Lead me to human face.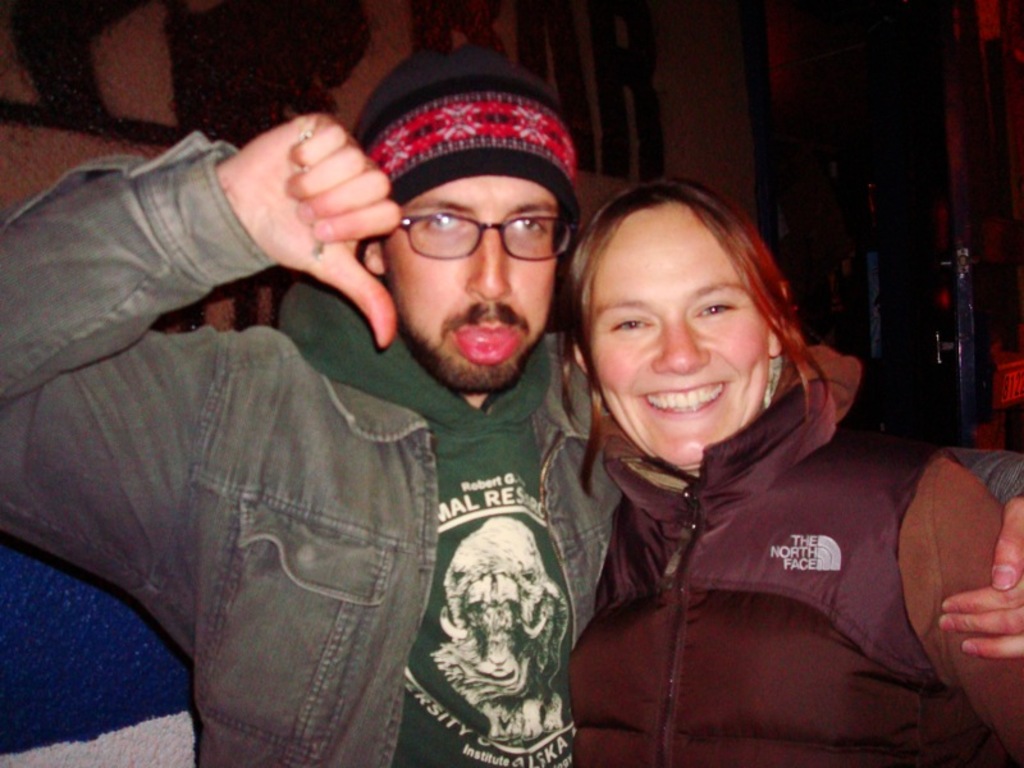
Lead to BBox(580, 202, 771, 466).
